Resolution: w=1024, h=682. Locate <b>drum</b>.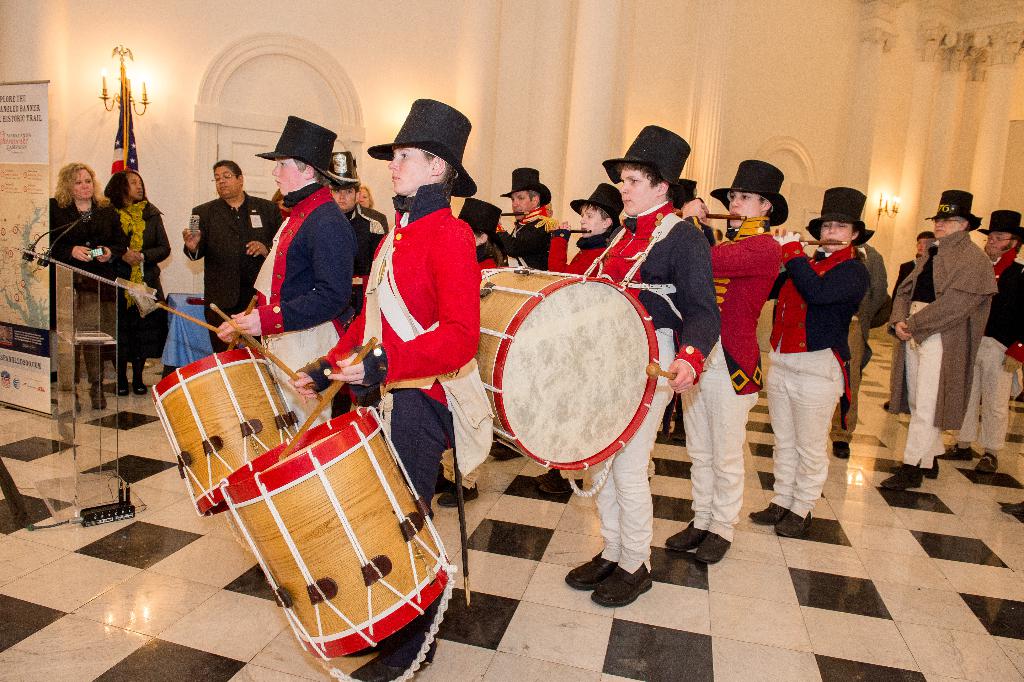
(464, 253, 673, 461).
